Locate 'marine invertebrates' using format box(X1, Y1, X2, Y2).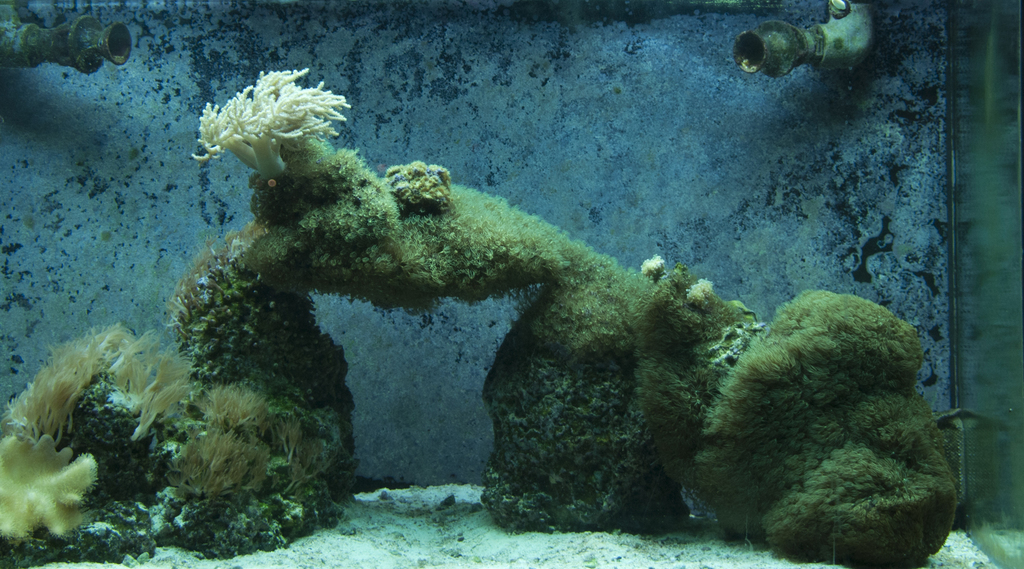
box(72, 315, 147, 389).
